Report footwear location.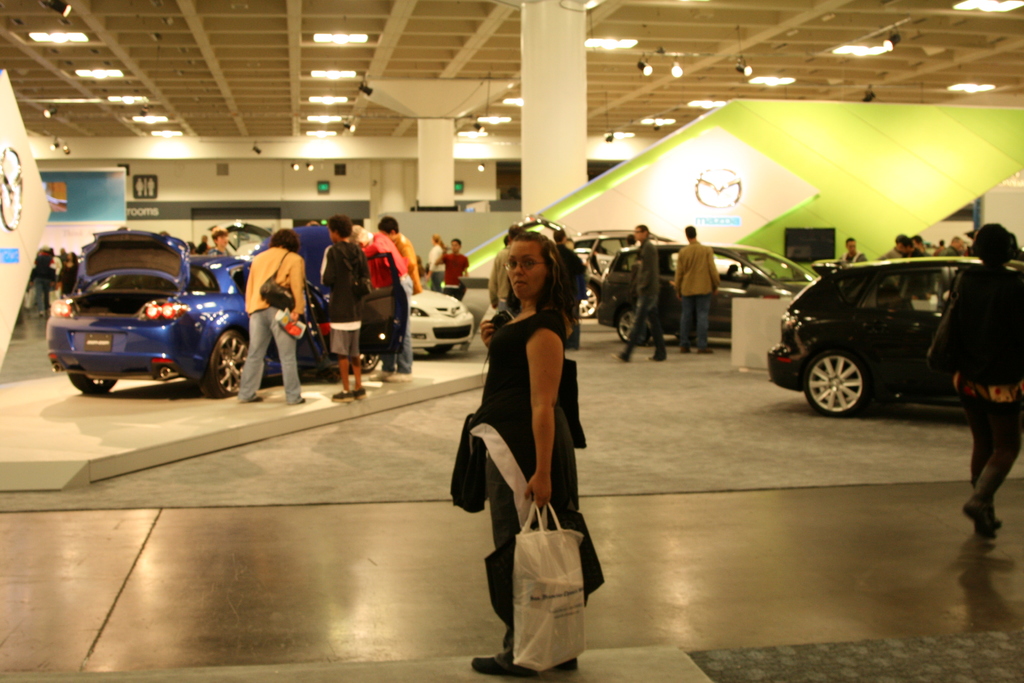
Report: bbox=[961, 500, 993, 539].
